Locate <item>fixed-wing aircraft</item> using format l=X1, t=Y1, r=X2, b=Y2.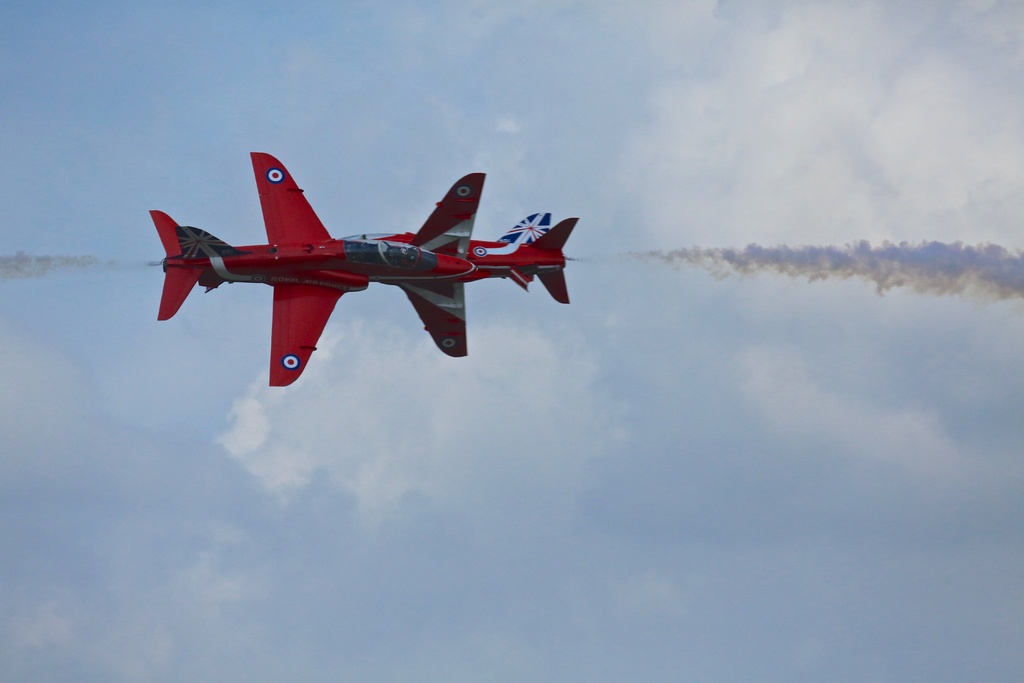
l=148, t=145, r=477, b=390.
